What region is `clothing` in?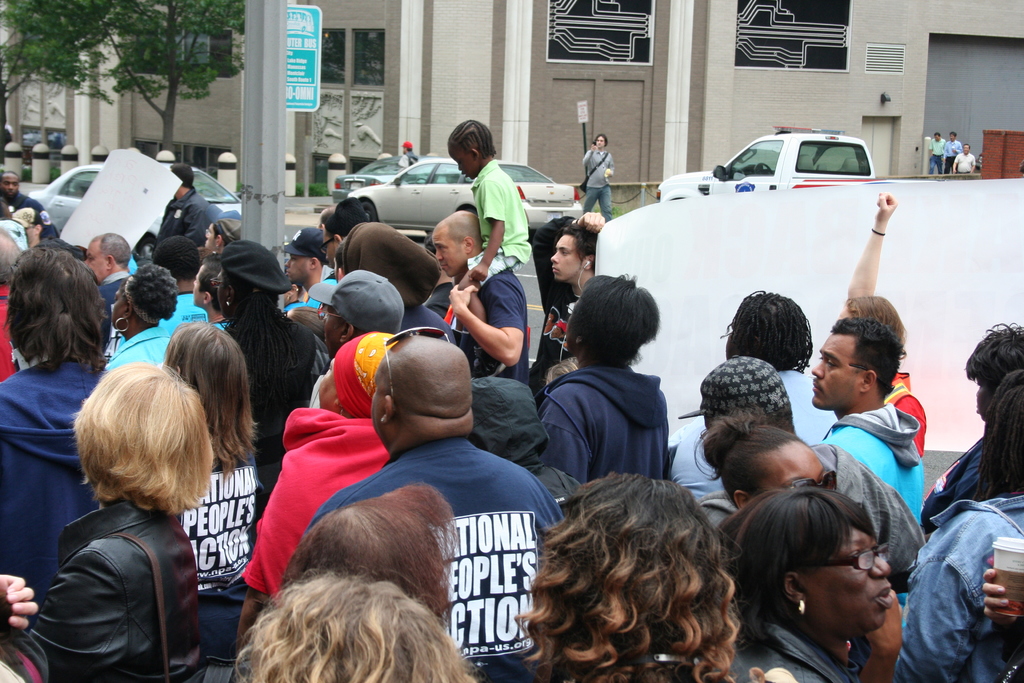
detection(31, 448, 231, 675).
